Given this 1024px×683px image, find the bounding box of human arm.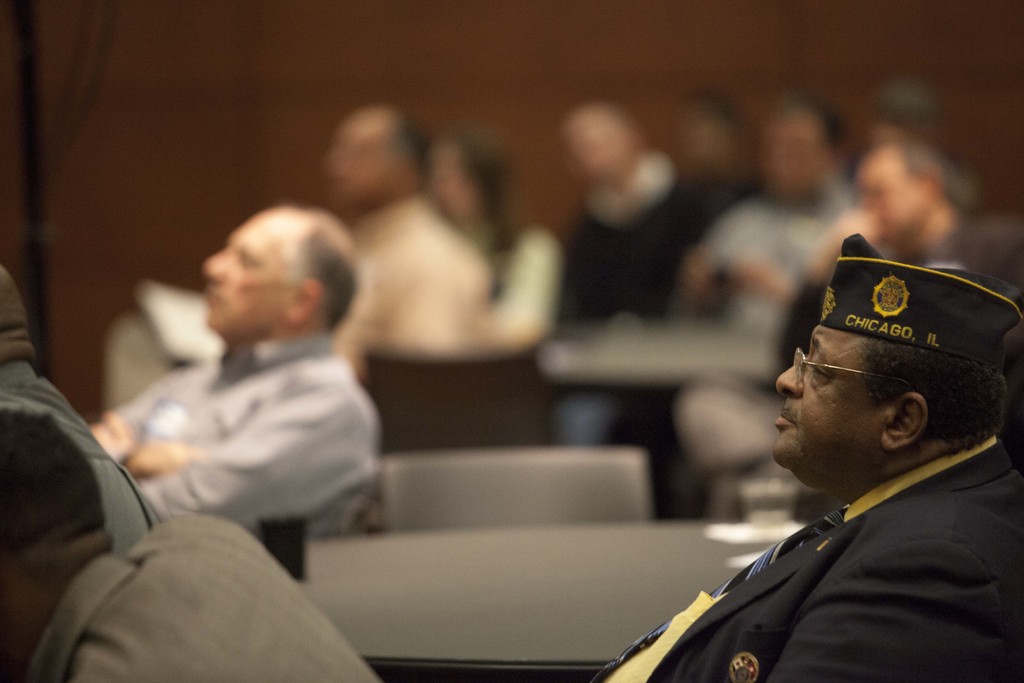
[77,374,225,491].
